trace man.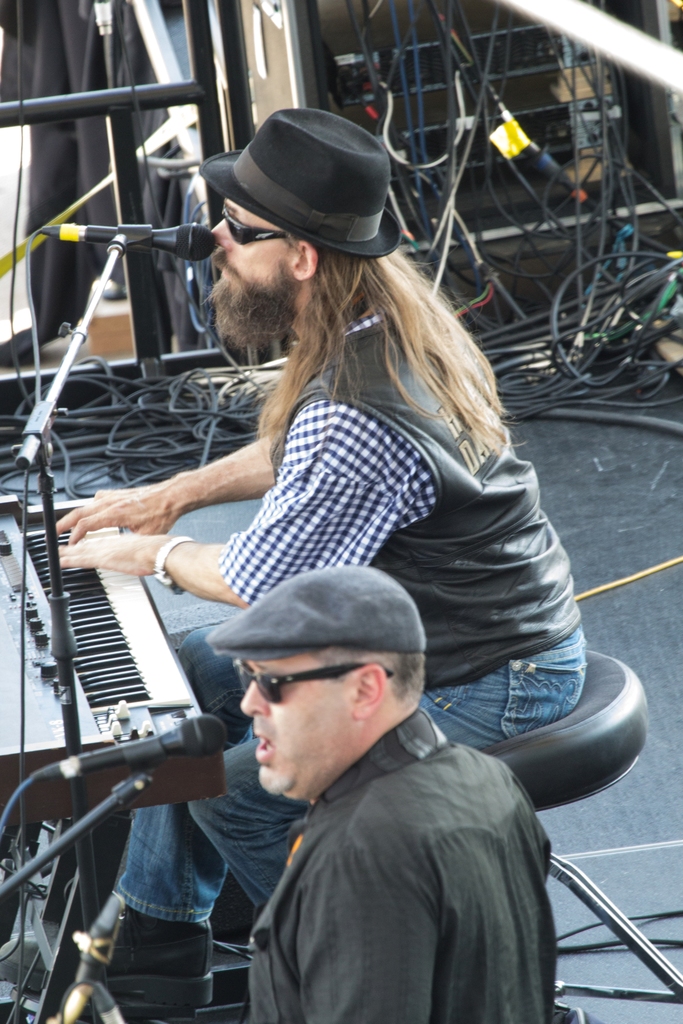
Traced to box(204, 560, 559, 1018).
